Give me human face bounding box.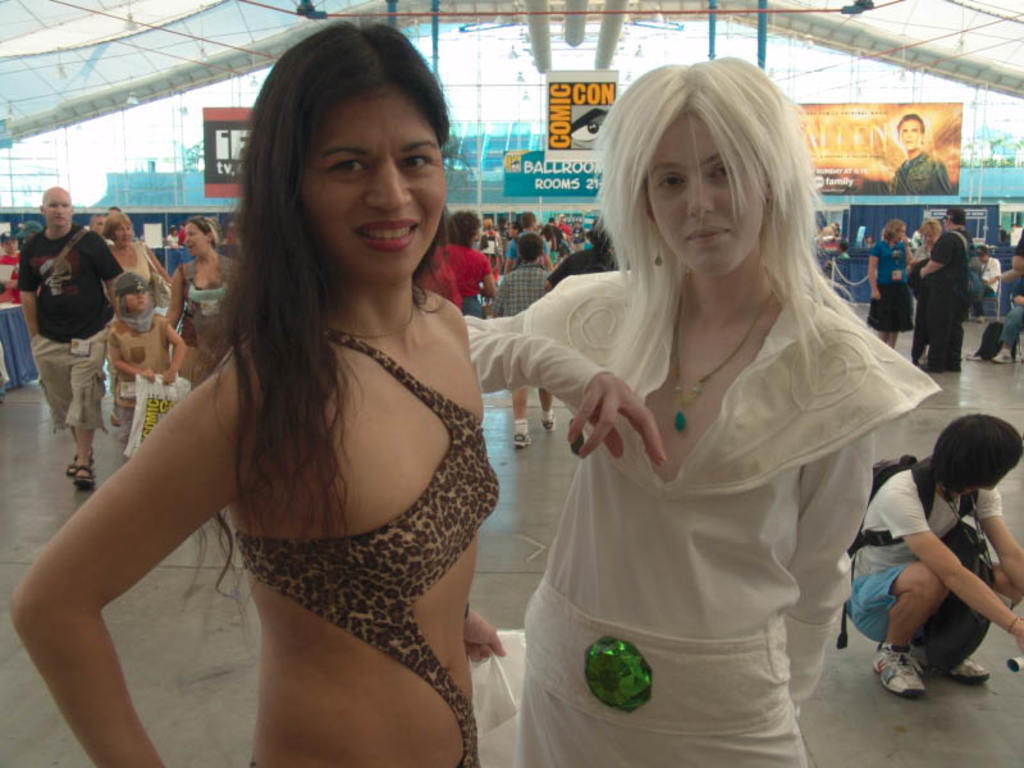
bbox=(114, 221, 132, 242).
